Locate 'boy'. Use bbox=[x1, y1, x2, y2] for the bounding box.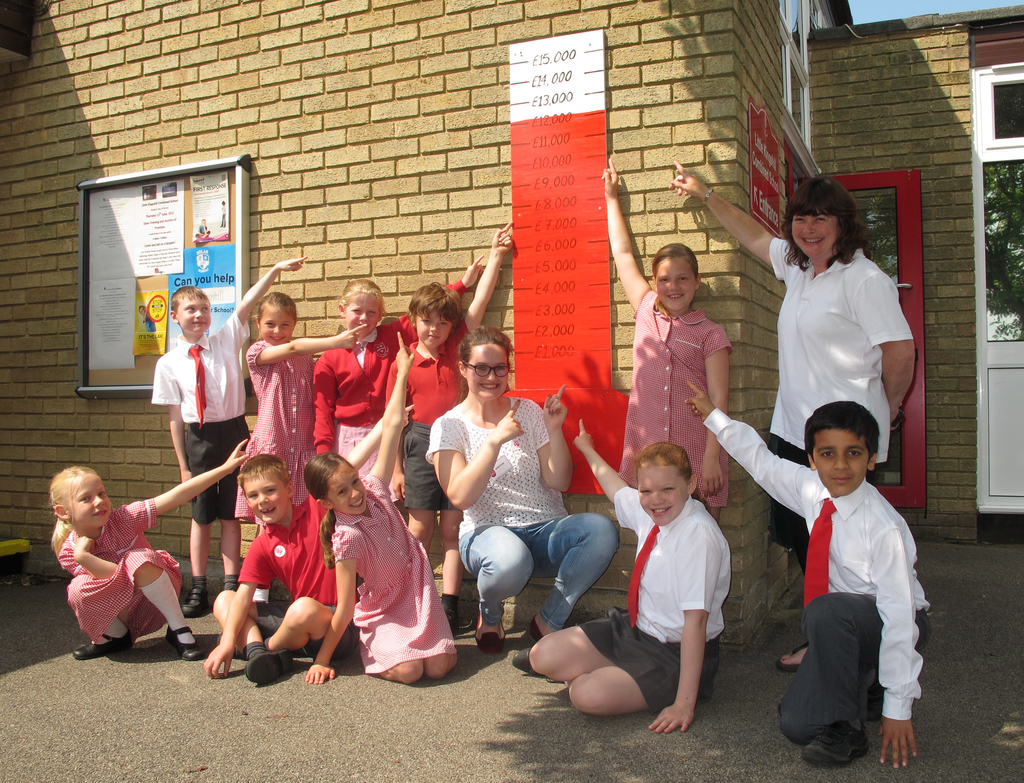
bbox=[146, 259, 308, 629].
